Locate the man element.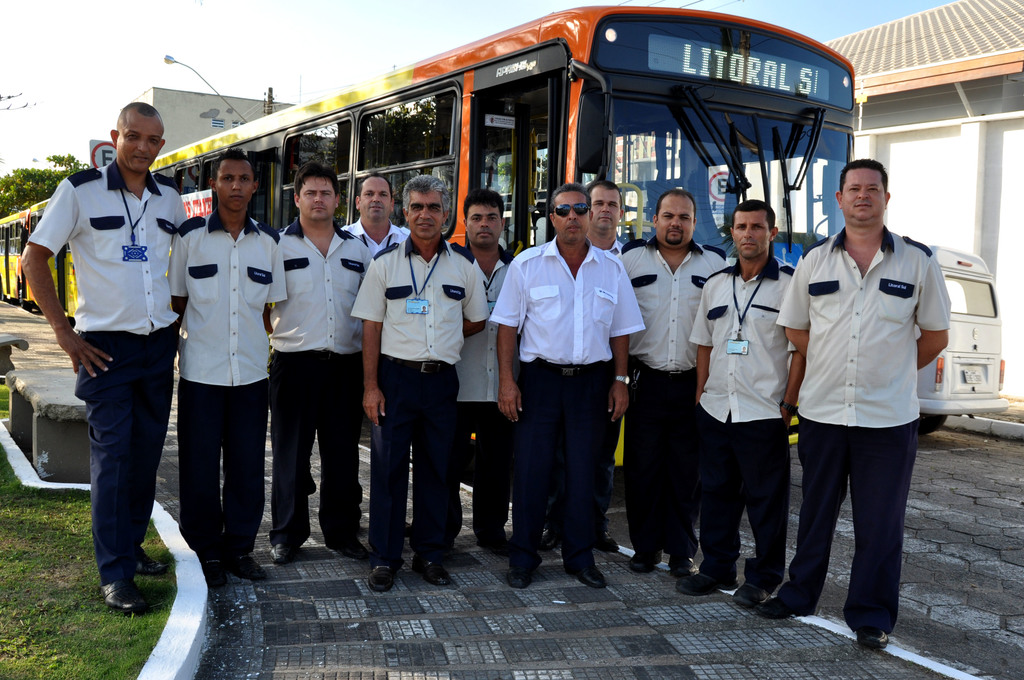
Element bbox: locate(489, 181, 648, 588).
